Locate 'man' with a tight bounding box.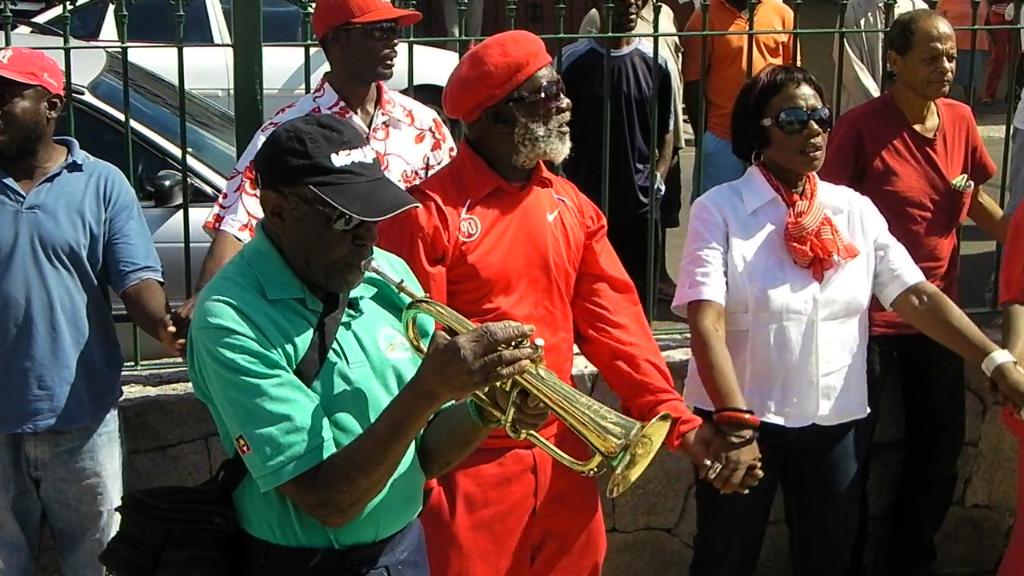
region(184, 109, 543, 575).
